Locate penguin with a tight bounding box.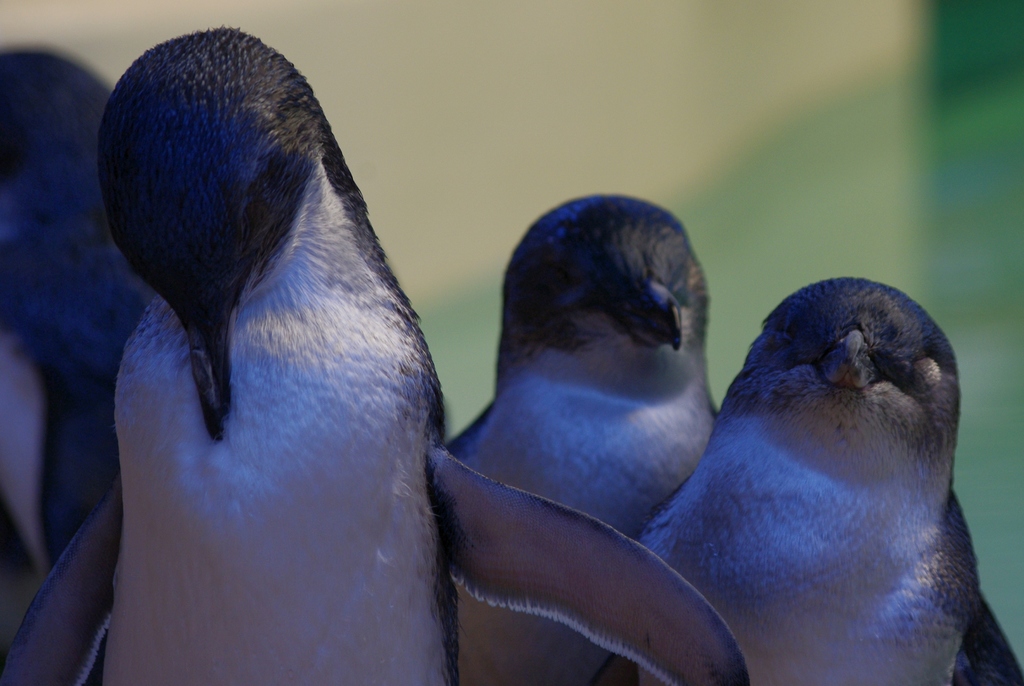
(x1=0, y1=40, x2=155, y2=685).
